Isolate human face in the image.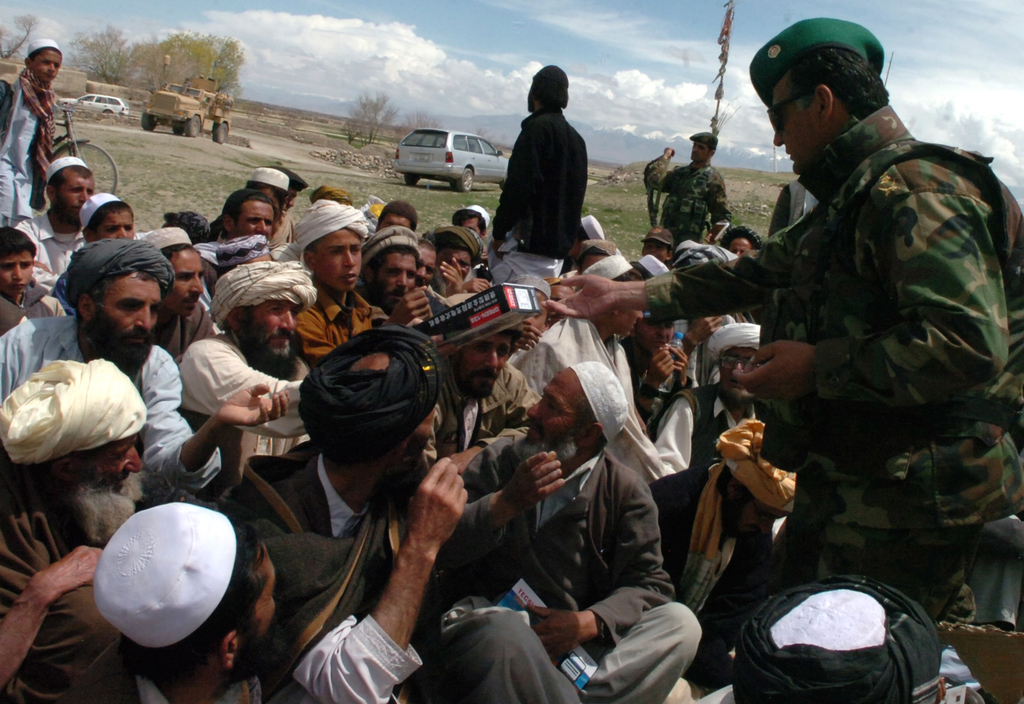
Isolated region: x1=233, y1=547, x2=279, y2=675.
